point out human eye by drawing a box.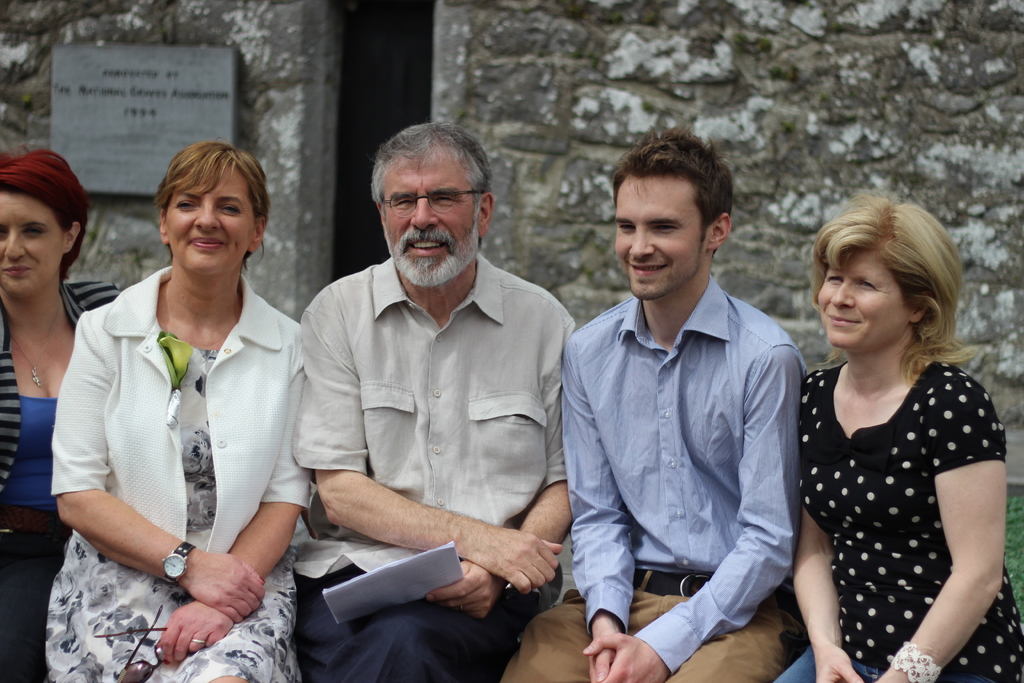
[left=22, top=225, right=43, bottom=235].
